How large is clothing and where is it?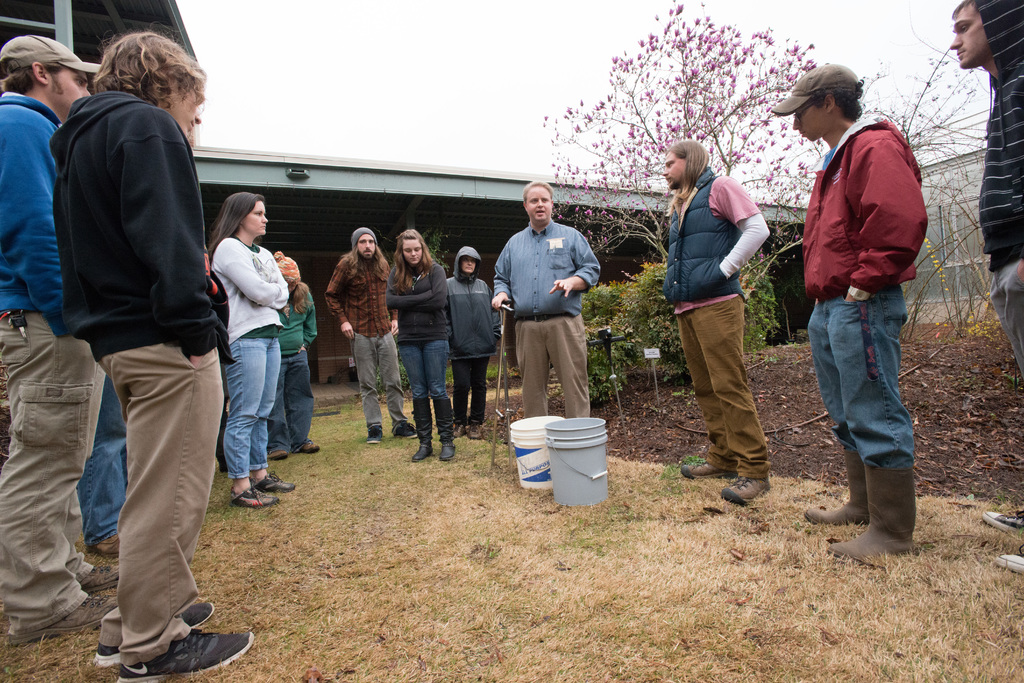
Bounding box: pyautogui.locateOnScreen(48, 83, 224, 661).
